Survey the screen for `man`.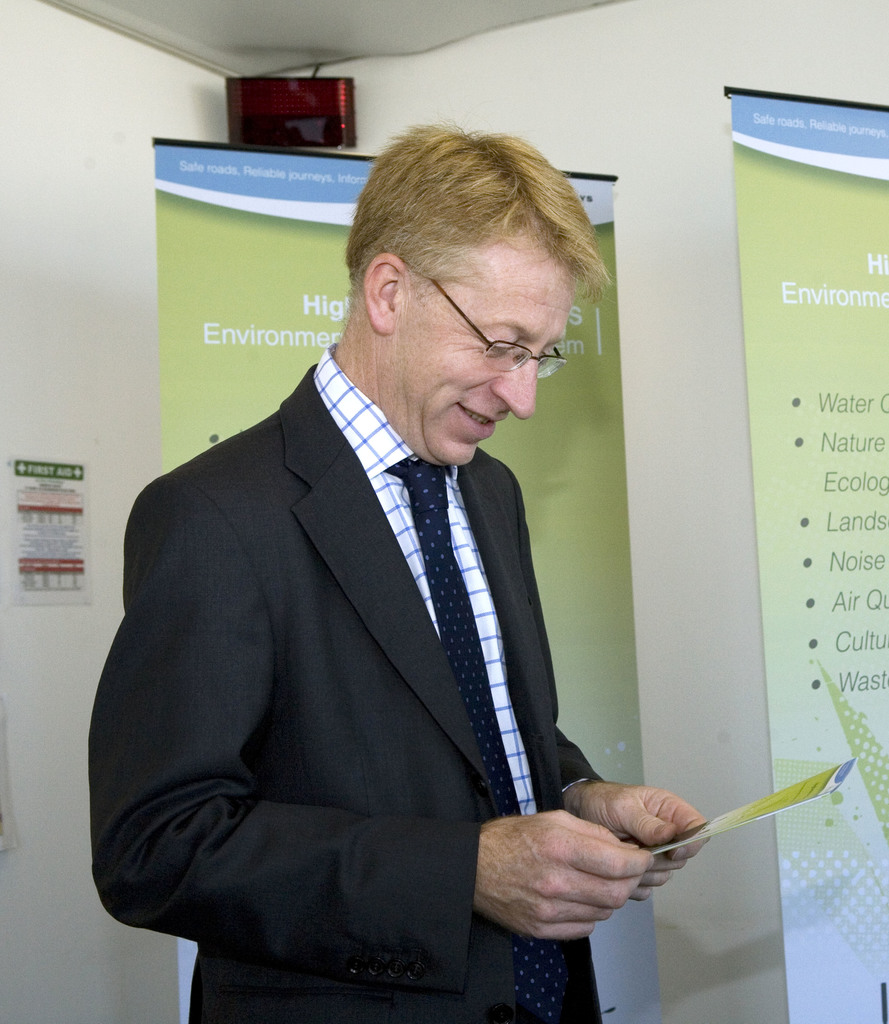
Survey found: (106,105,707,1001).
